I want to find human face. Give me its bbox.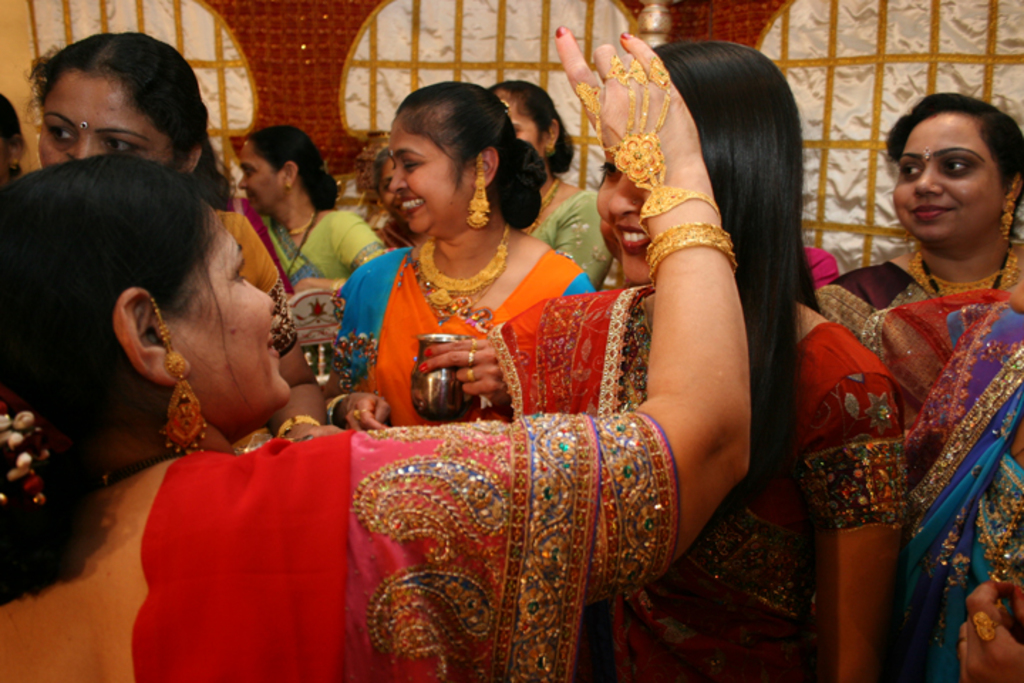
[385, 111, 478, 238].
